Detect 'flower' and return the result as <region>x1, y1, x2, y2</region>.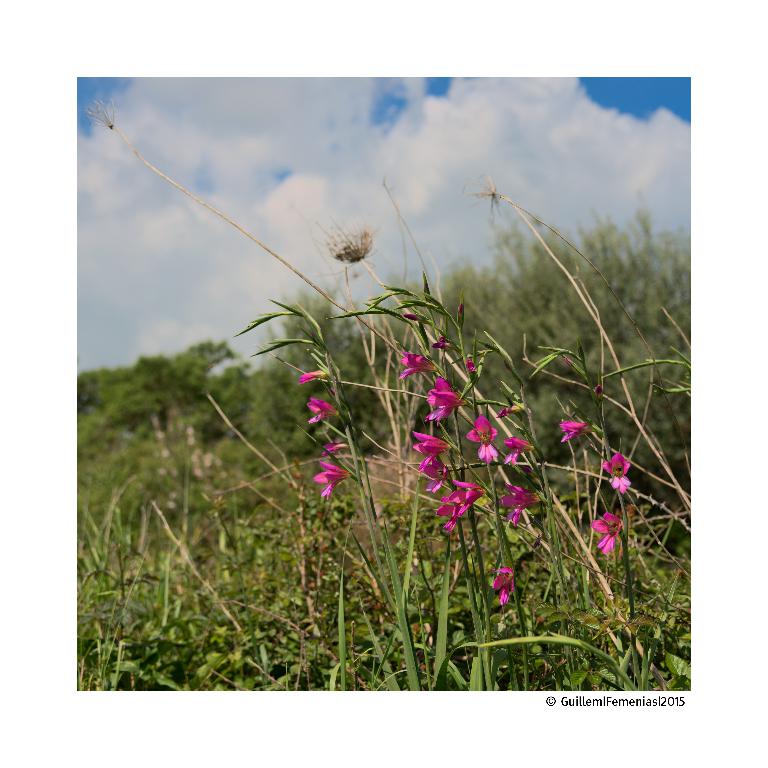
<region>313, 201, 393, 275</region>.
